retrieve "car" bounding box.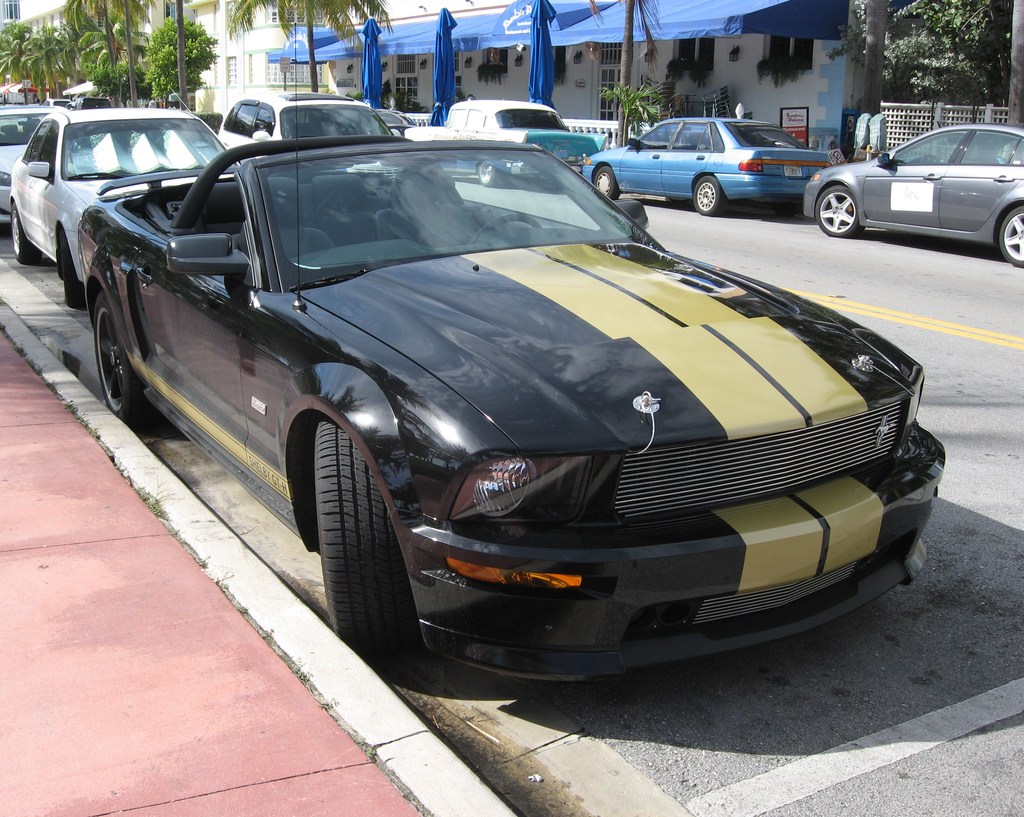
Bounding box: l=217, t=89, r=454, b=176.
